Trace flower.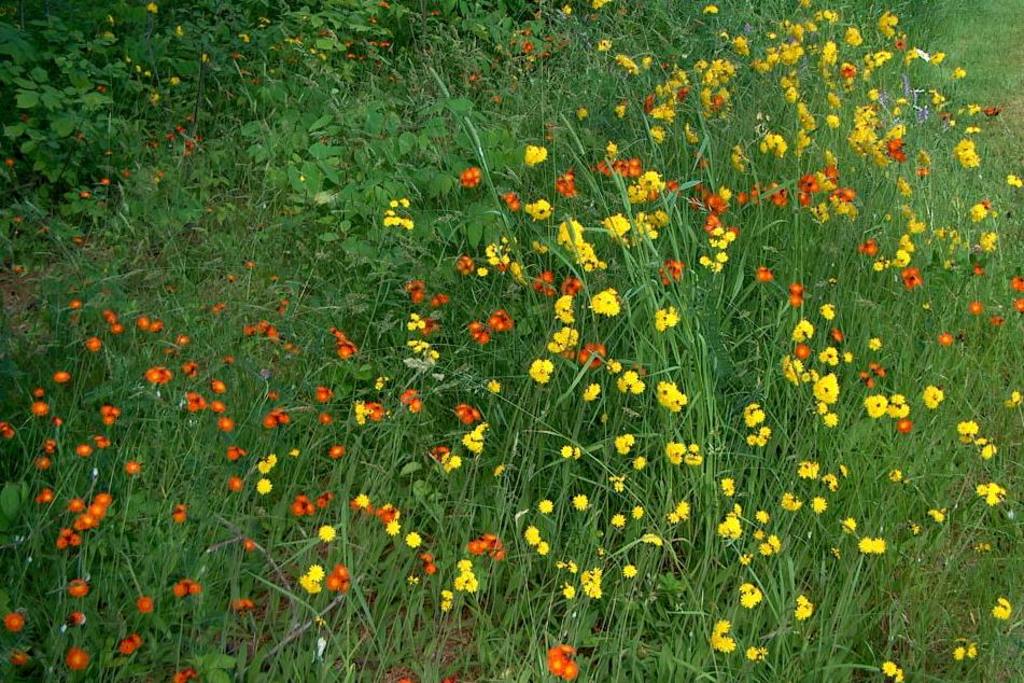
Traced to BBox(880, 656, 897, 679).
